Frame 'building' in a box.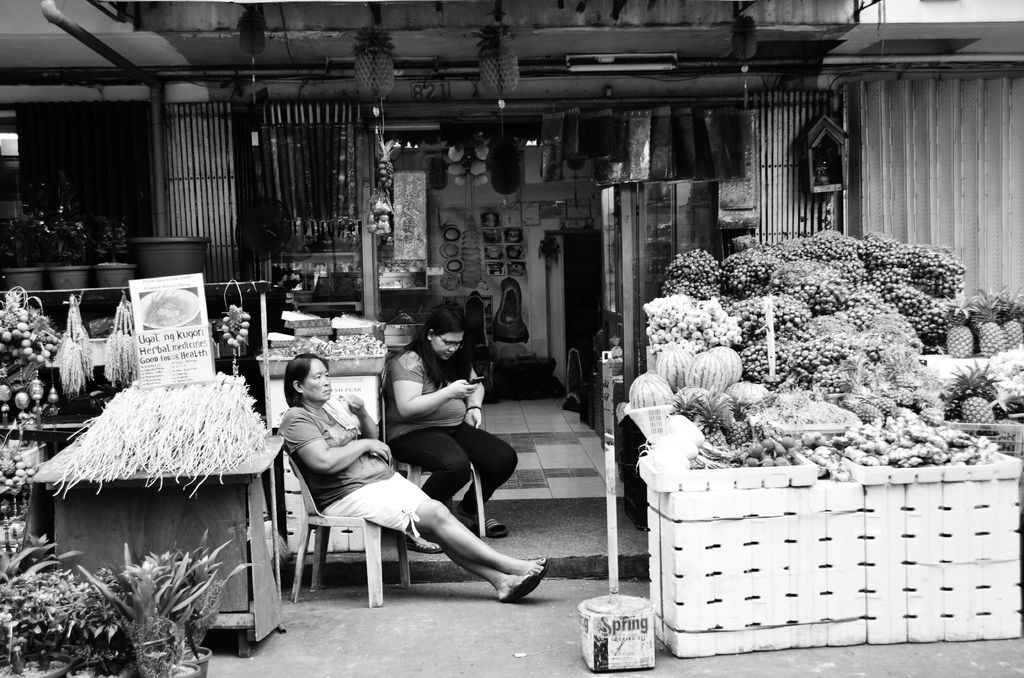
{"x1": 0, "y1": 0, "x2": 1023, "y2": 495}.
